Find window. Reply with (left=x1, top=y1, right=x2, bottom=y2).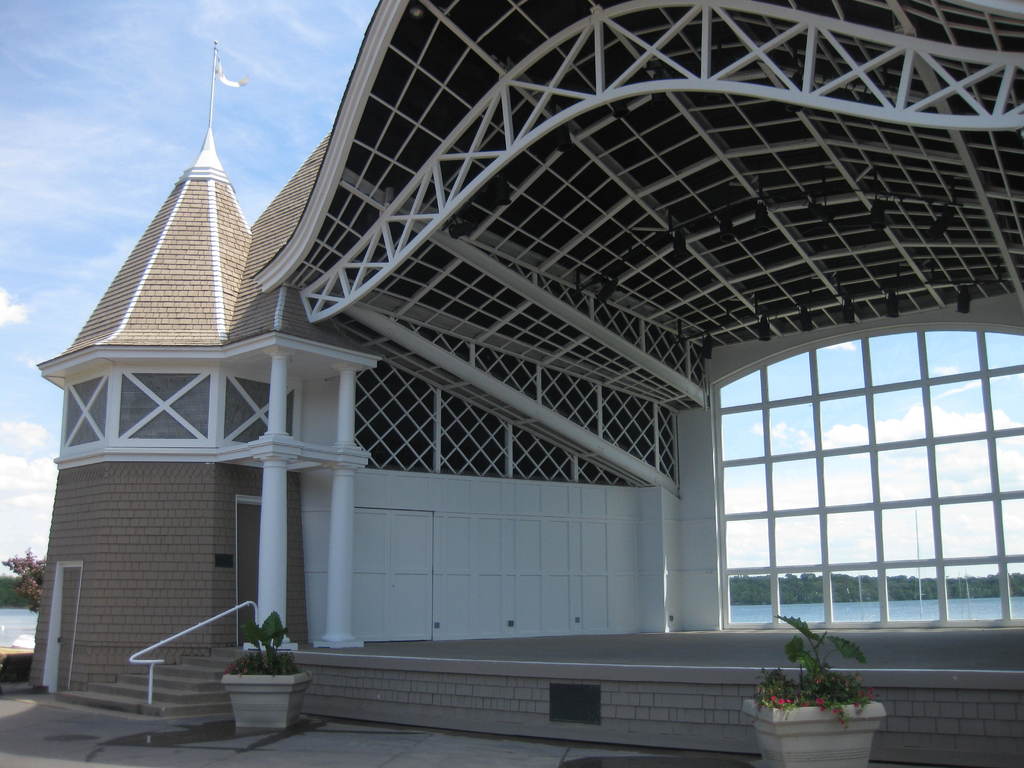
(left=67, top=380, right=109, bottom=448).
